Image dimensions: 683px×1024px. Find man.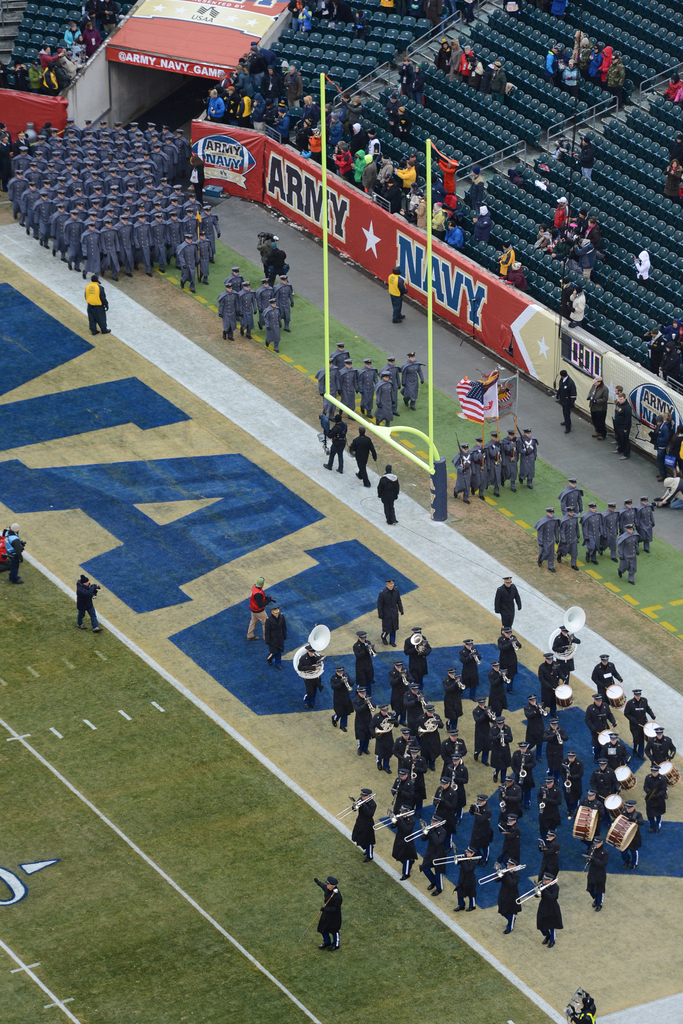
rect(491, 574, 520, 630).
